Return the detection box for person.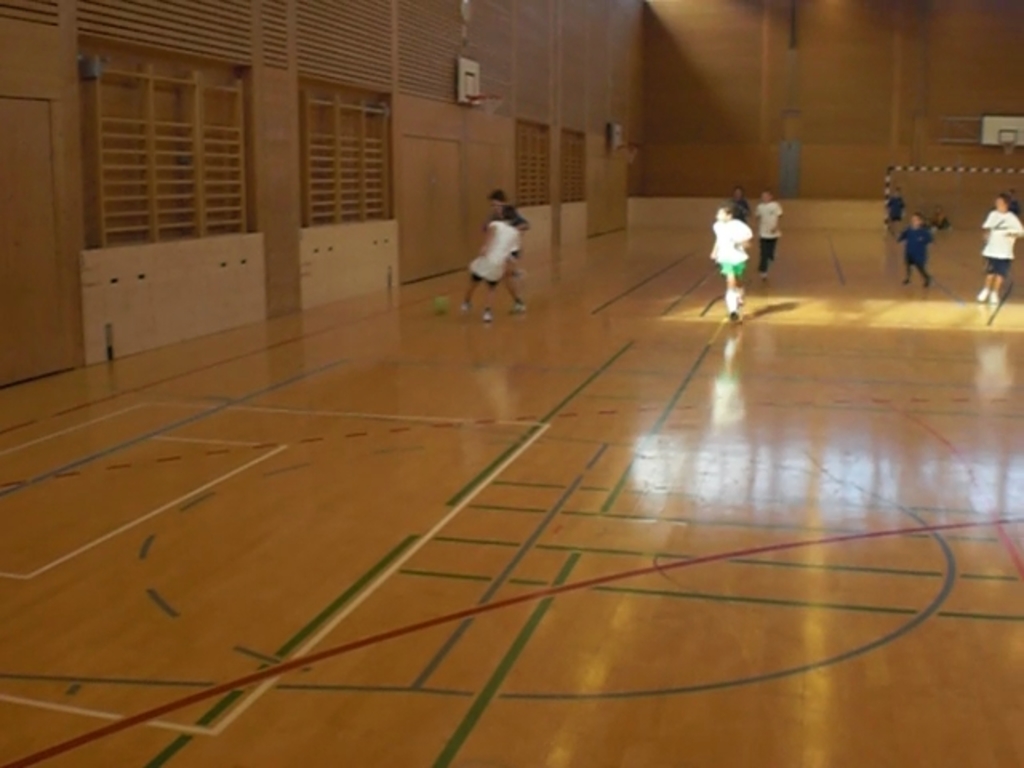
pyautogui.locateOnScreen(754, 189, 790, 278).
